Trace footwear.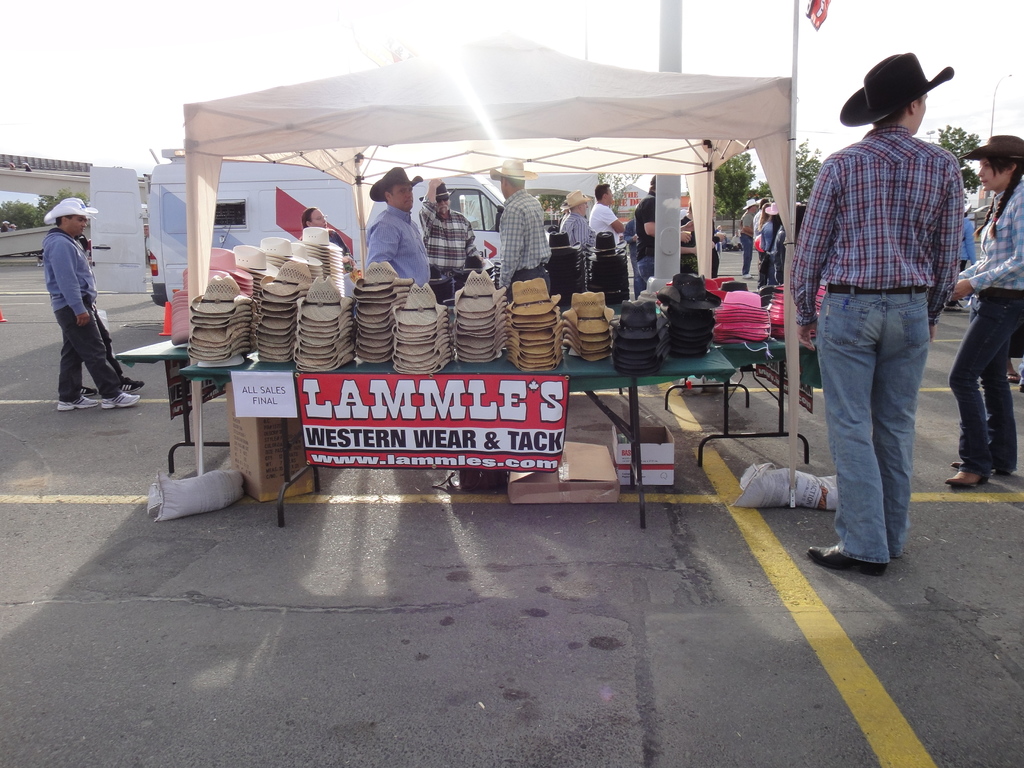
Traced to (x1=945, y1=469, x2=986, y2=489).
